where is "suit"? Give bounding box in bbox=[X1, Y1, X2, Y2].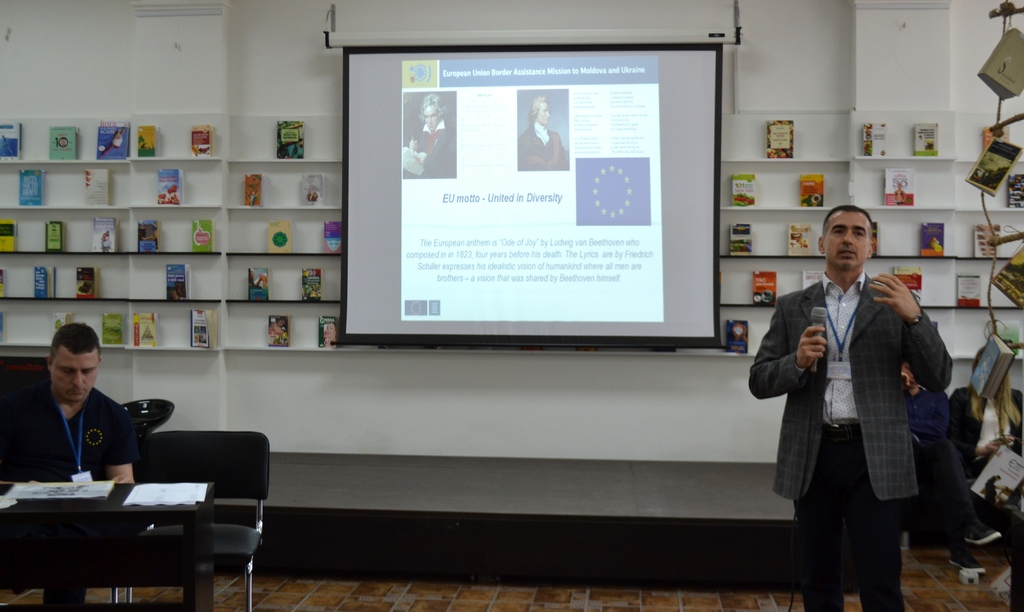
bbox=[767, 204, 954, 593].
